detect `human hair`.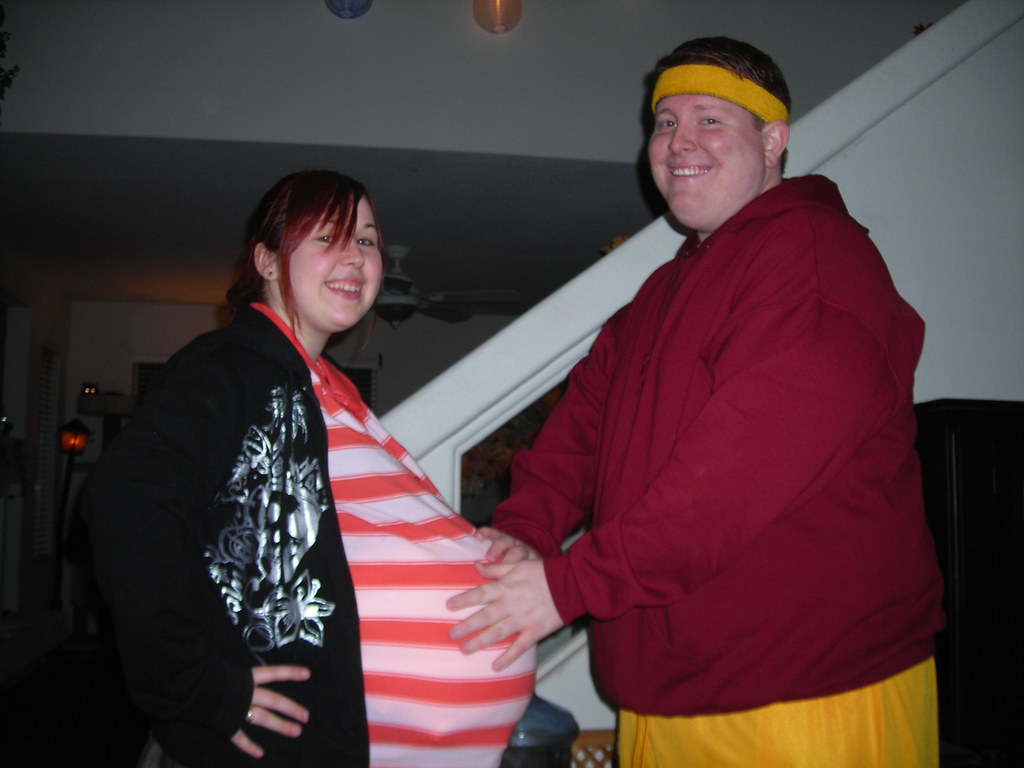
Detected at 646:33:795:172.
